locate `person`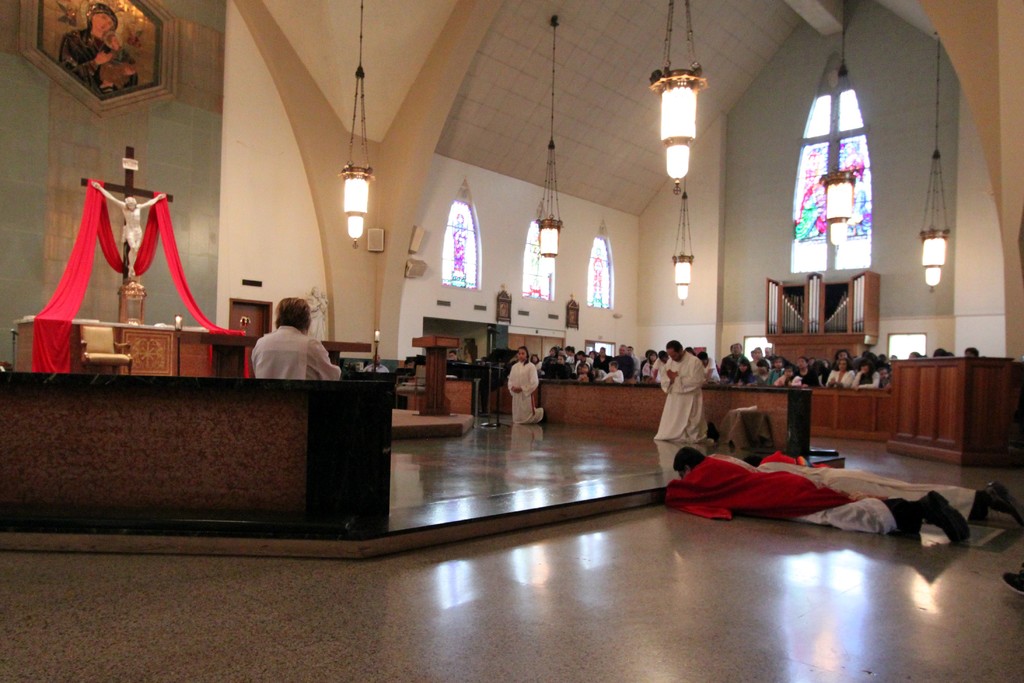
<box>613,344,639,383</box>
